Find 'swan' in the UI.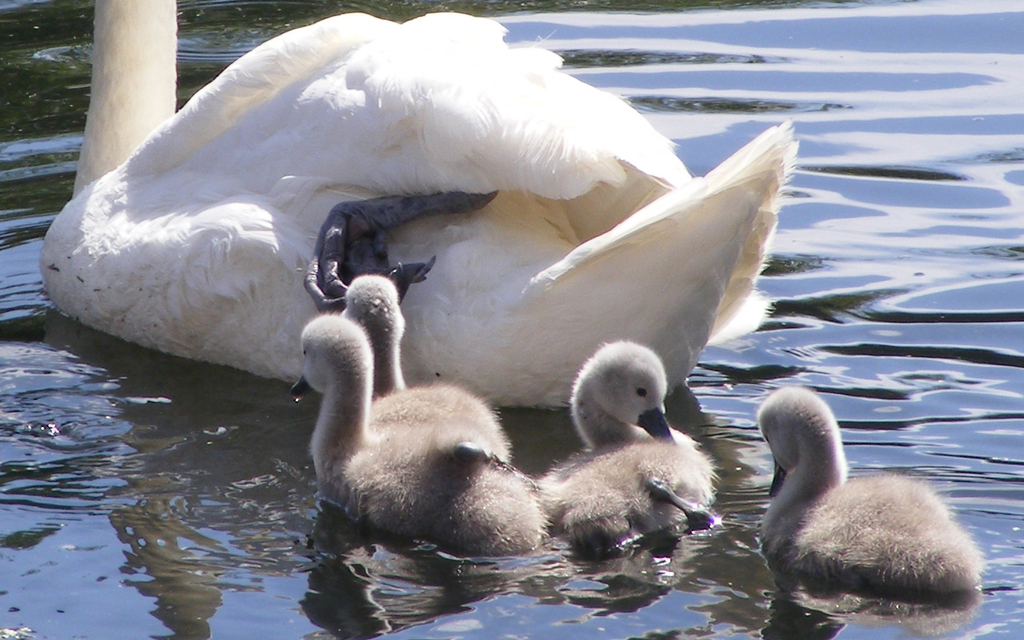
UI element at (left=535, top=336, right=719, bottom=561).
